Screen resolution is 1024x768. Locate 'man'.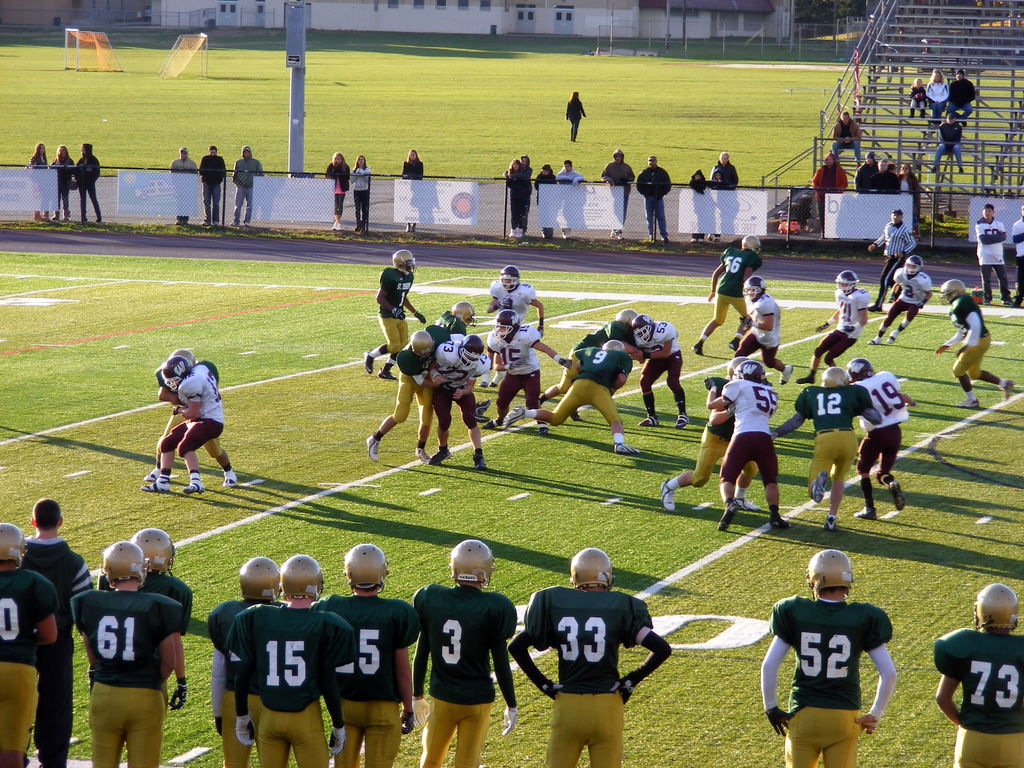
region(692, 234, 764, 358).
